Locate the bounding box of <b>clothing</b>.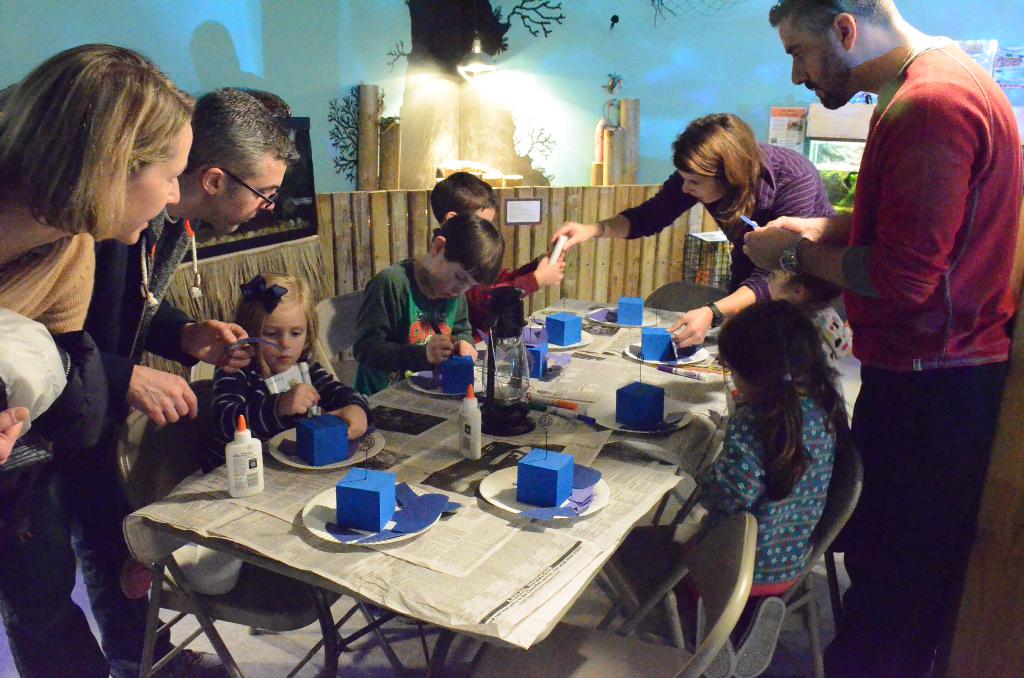
Bounding box: pyautogui.locateOnScreen(350, 252, 479, 396).
